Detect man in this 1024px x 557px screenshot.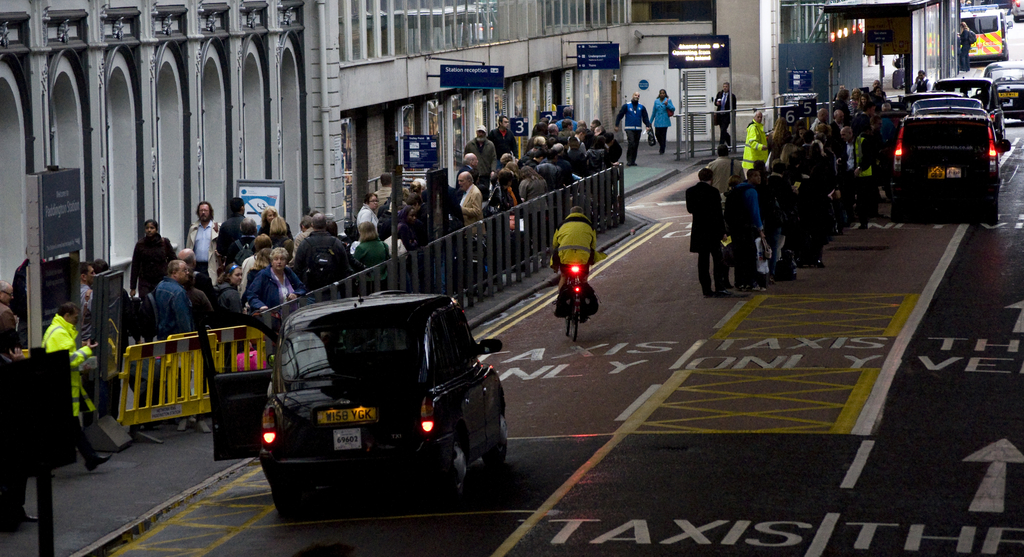
Detection: [x1=490, y1=116, x2=516, y2=157].
